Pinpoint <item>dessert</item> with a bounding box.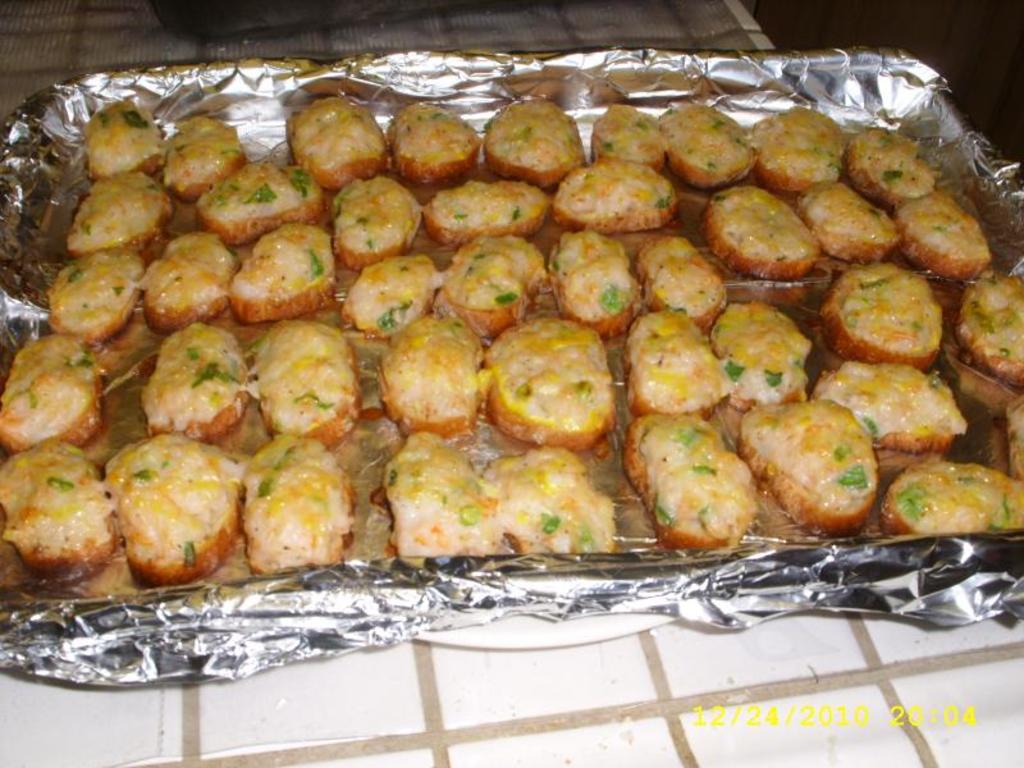
394 92 475 180.
